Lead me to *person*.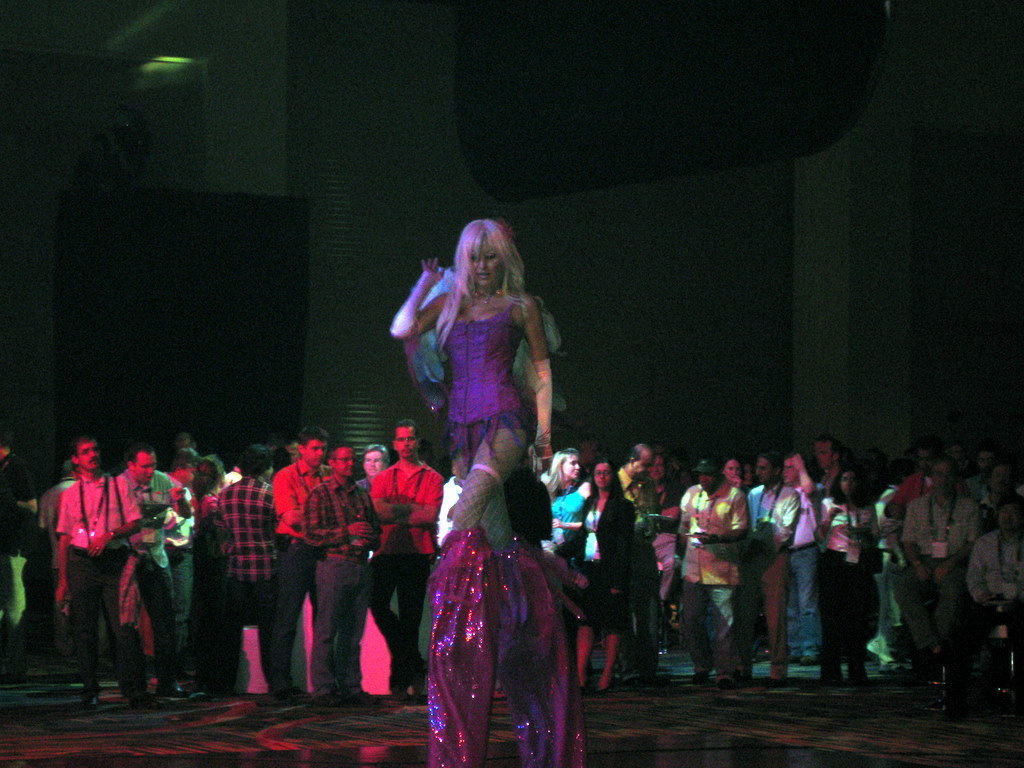
Lead to left=119, top=444, right=190, bottom=695.
